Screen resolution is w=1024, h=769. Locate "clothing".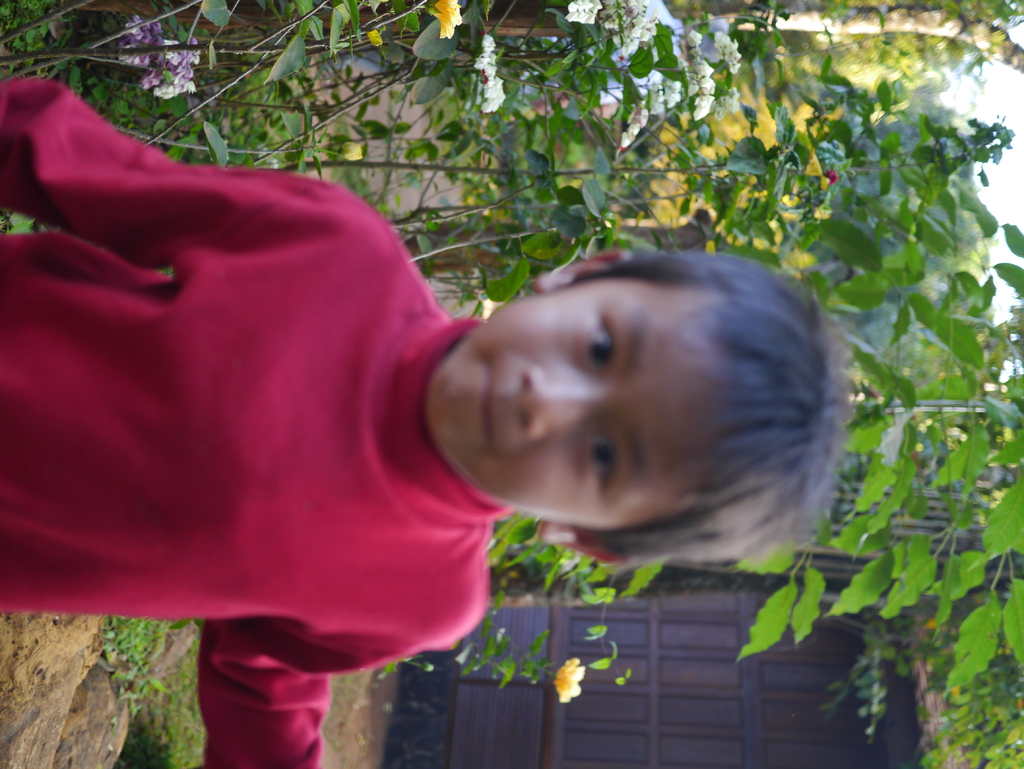
box(20, 95, 527, 711).
